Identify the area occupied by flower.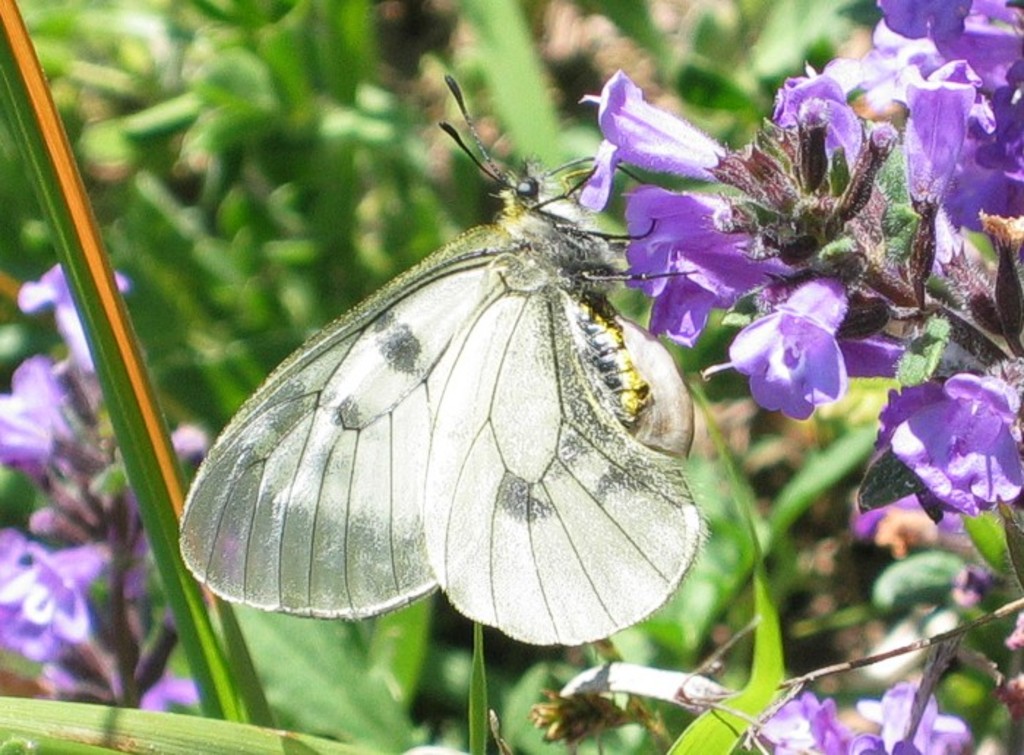
Area: bbox=[755, 698, 878, 754].
